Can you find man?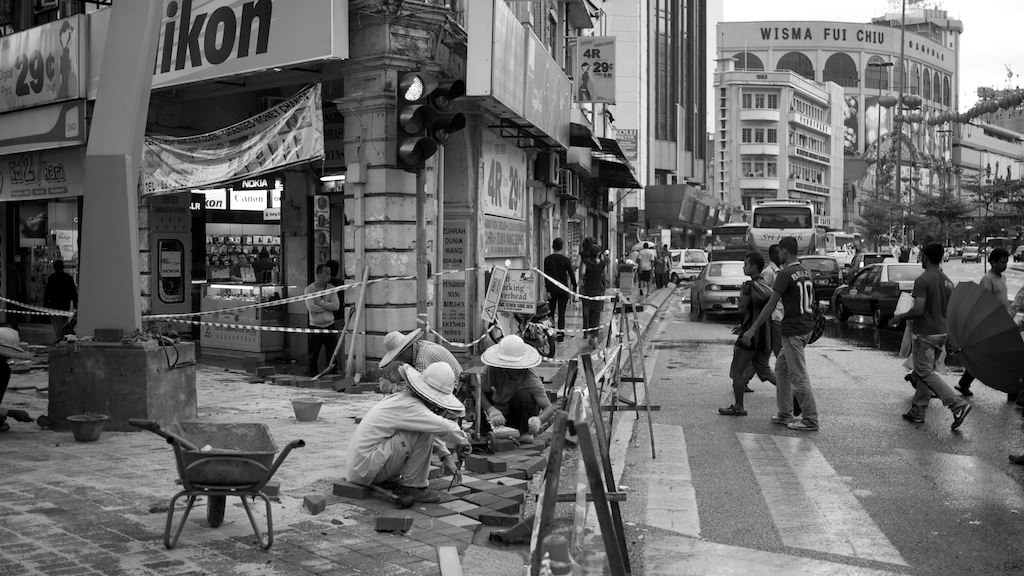
Yes, bounding box: (left=718, top=250, right=795, bottom=415).
